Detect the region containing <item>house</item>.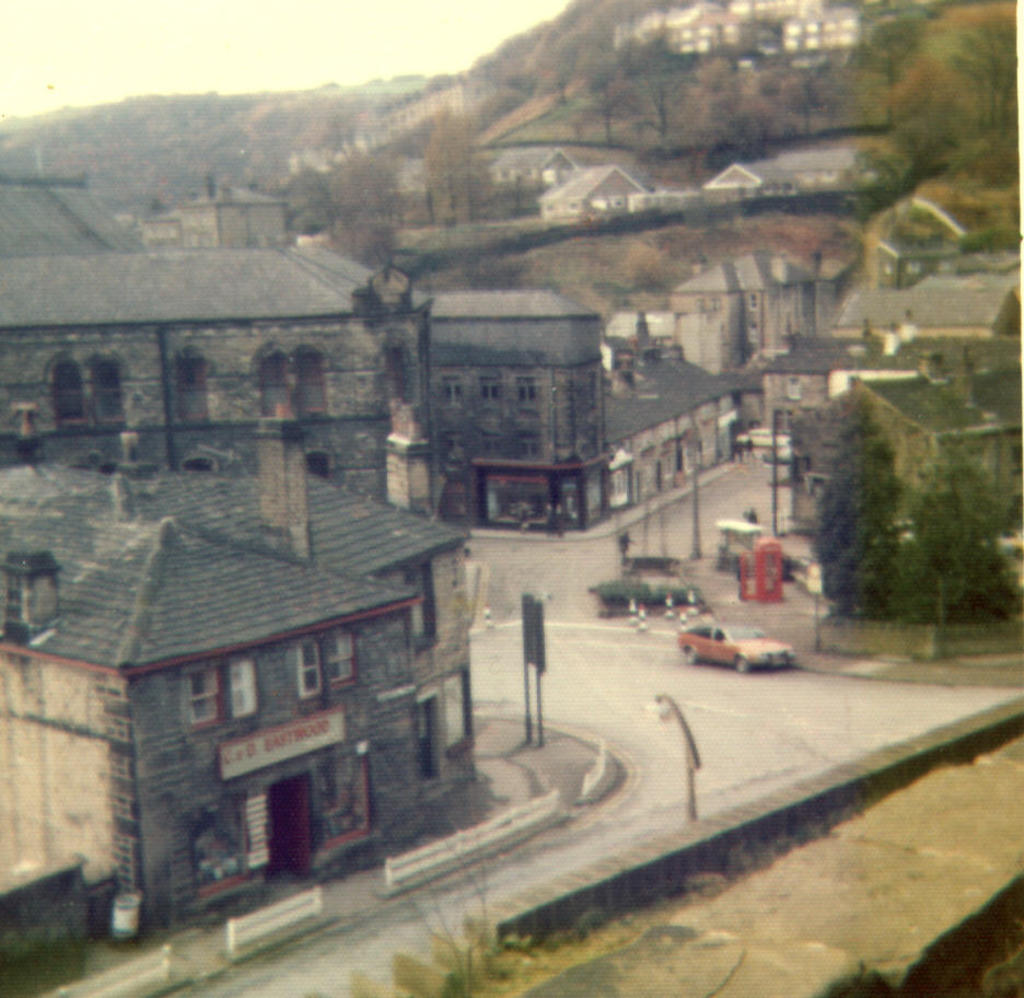
(x1=802, y1=362, x2=1012, y2=538).
